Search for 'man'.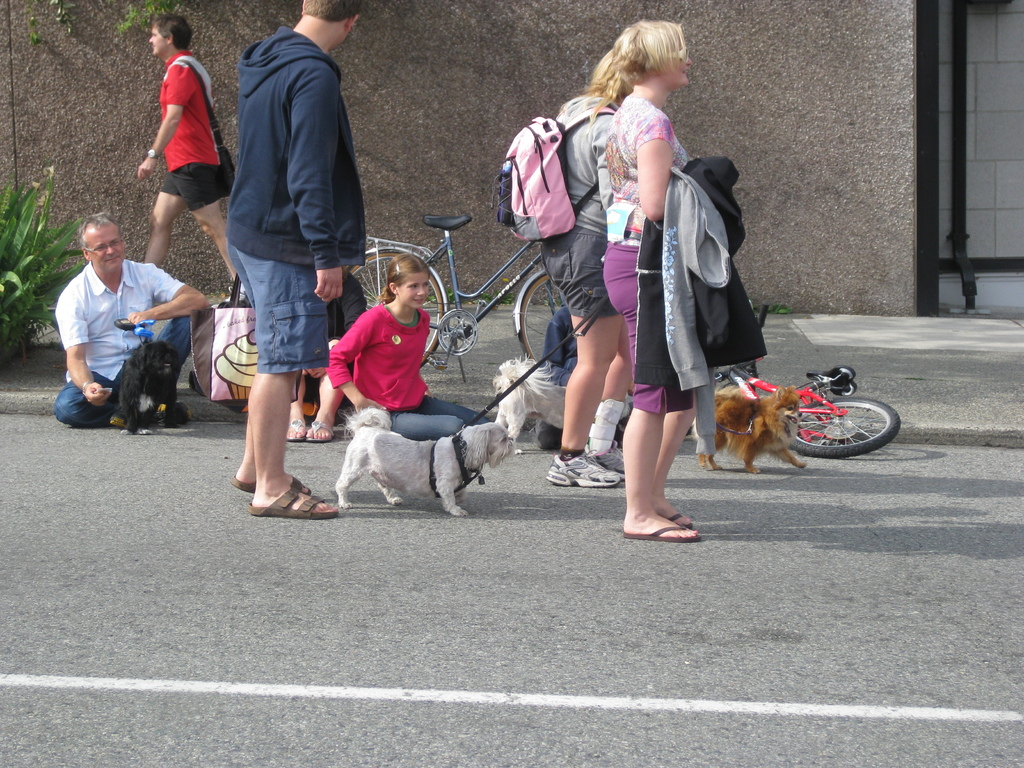
Found at 141/13/253/308.
